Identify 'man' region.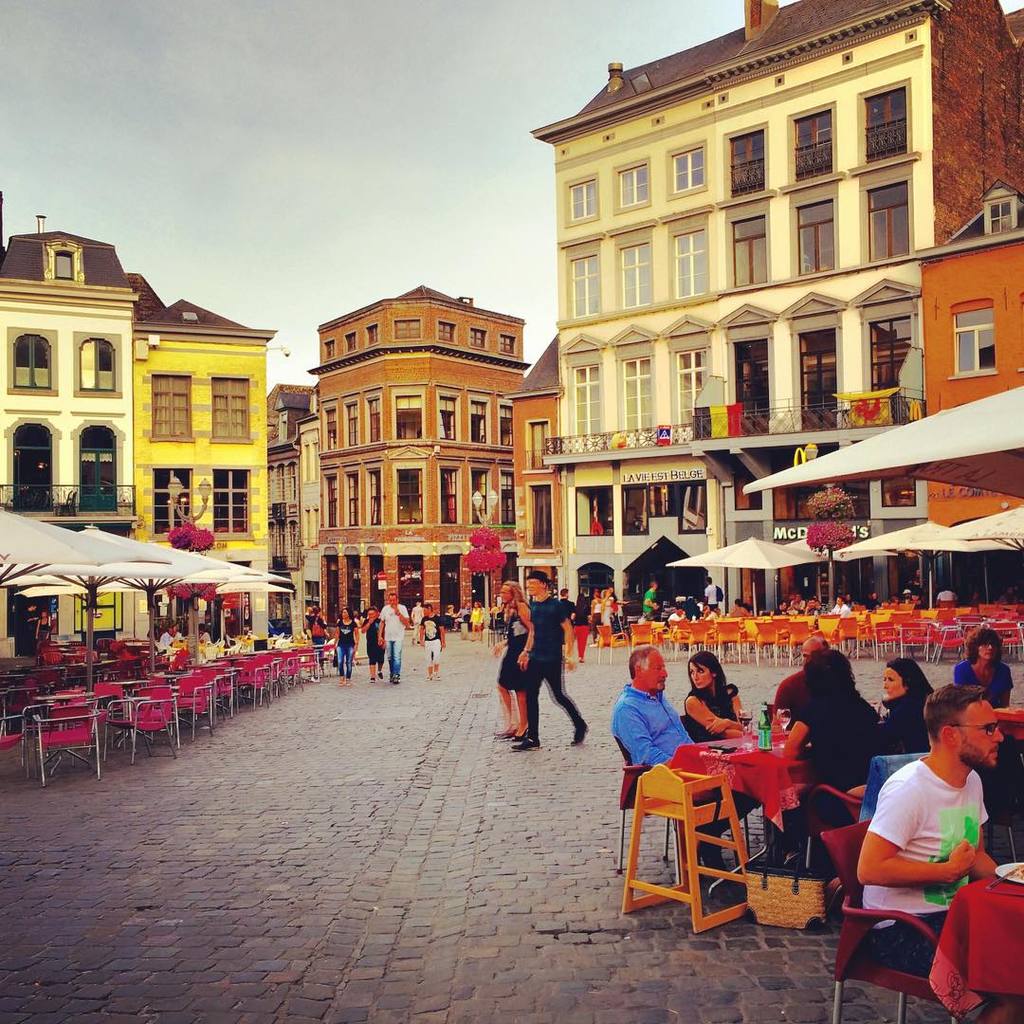
Region: {"x1": 771, "y1": 639, "x2": 832, "y2": 706}.
